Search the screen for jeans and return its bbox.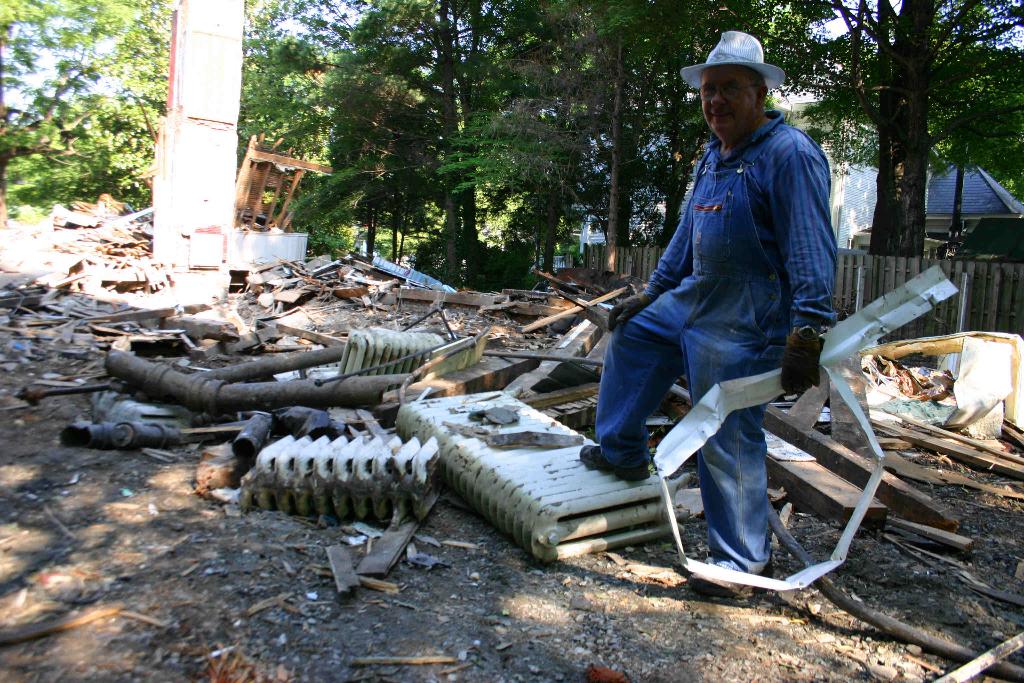
Found: (x1=586, y1=274, x2=790, y2=572).
